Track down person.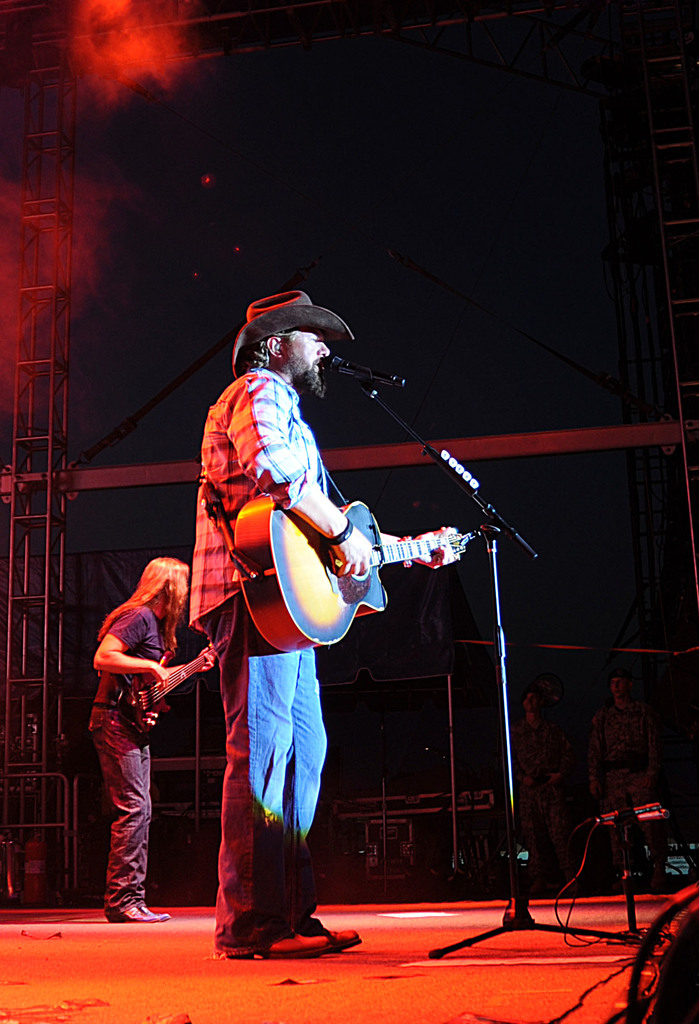
Tracked to l=590, t=669, r=662, b=896.
